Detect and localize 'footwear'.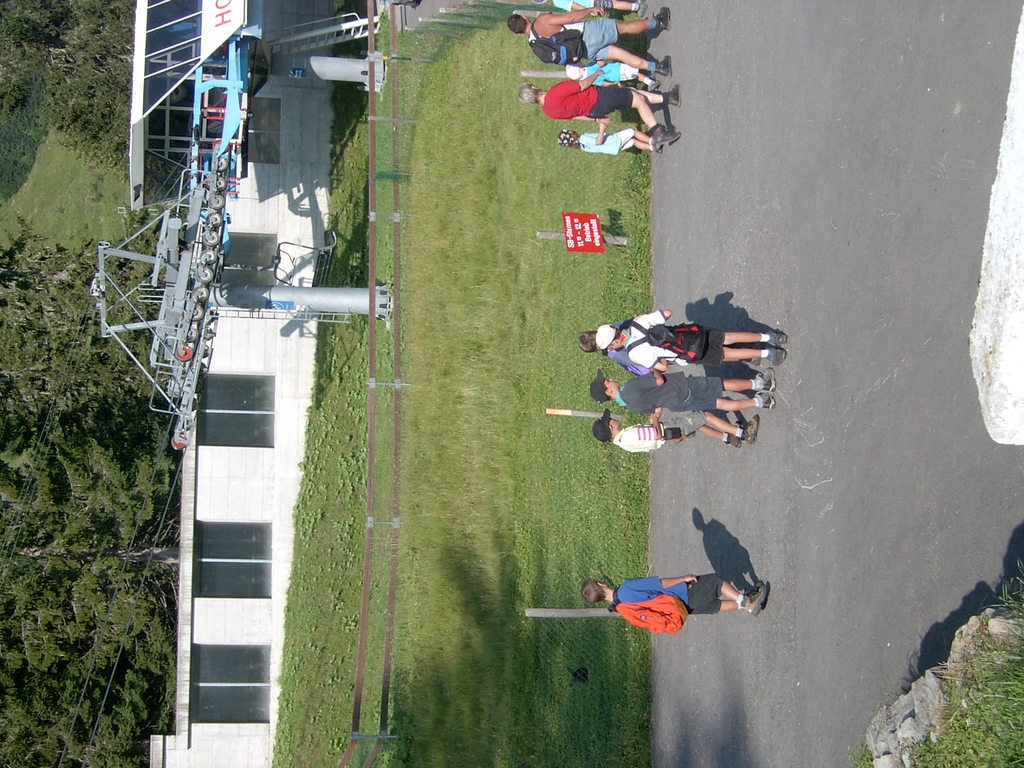
Localized at <region>769, 347, 787, 368</region>.
